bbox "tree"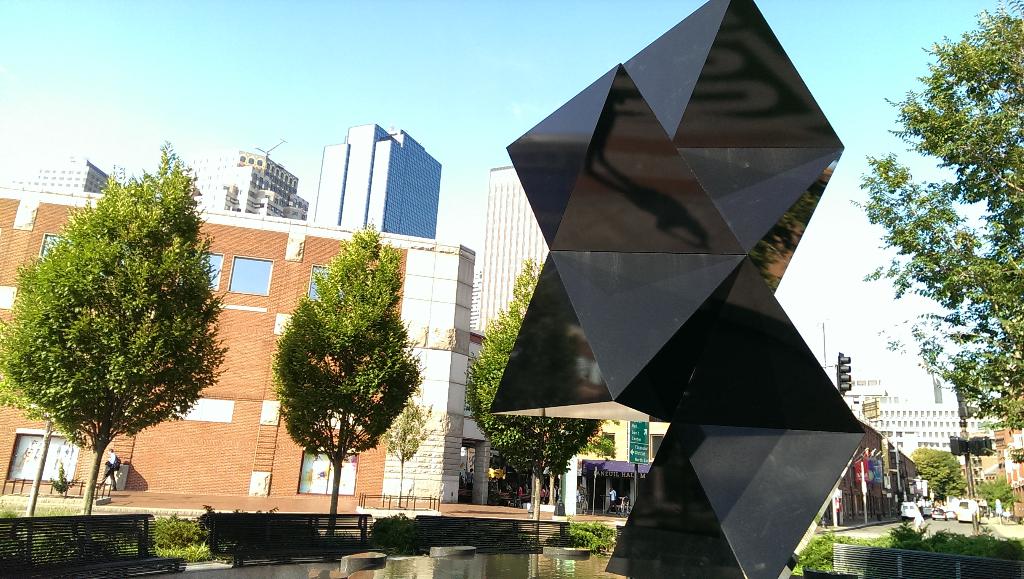
842:0:1023:432
